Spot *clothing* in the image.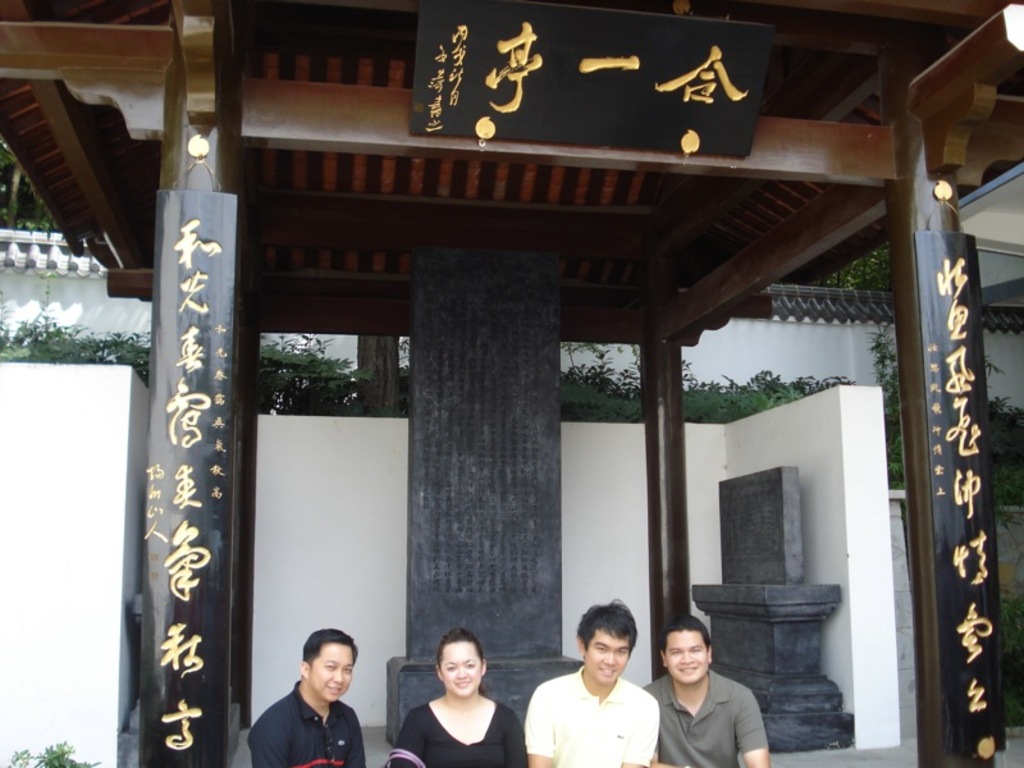
*clothing* found at crop(246, 676, 370, 767).
